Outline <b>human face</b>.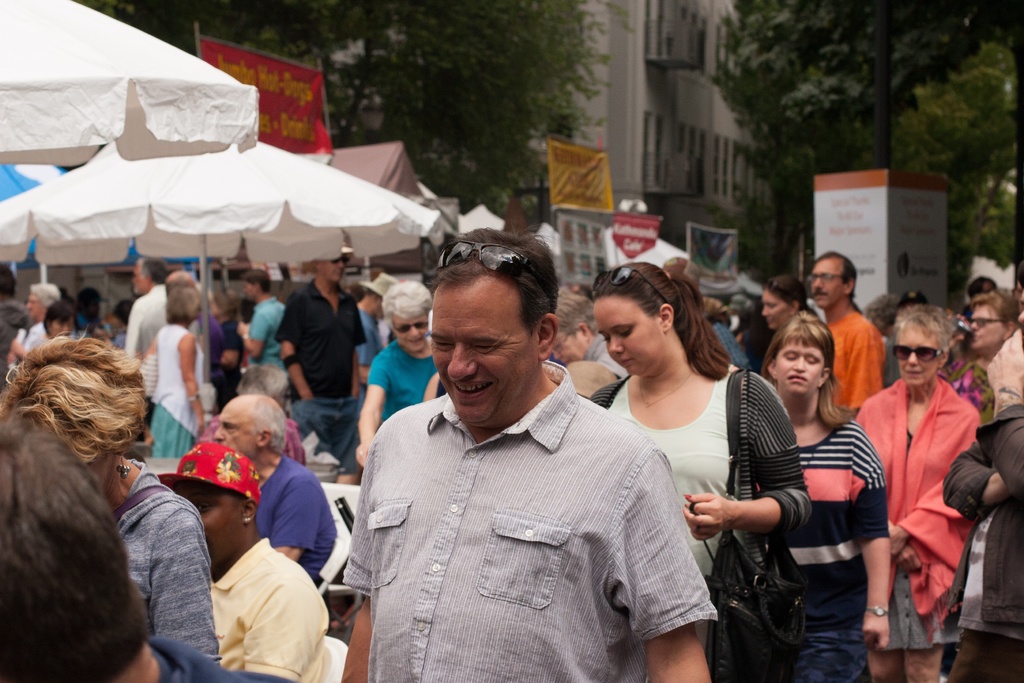
Outline: {"x1": 176, "y1": 486, "x2": 241, "y2": 569}.
